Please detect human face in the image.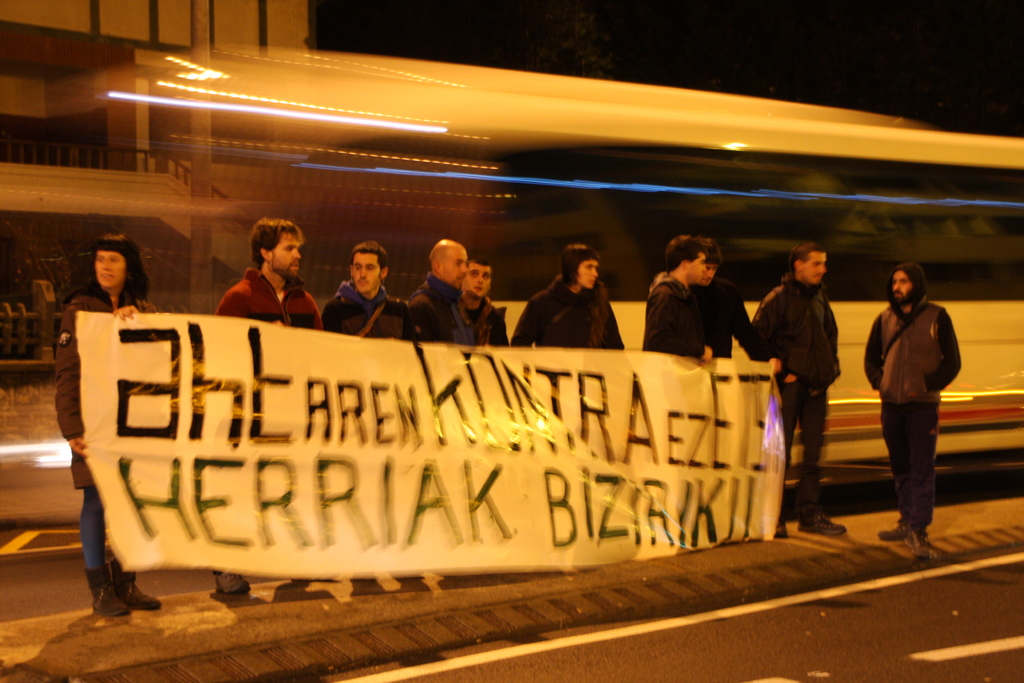
[350,252,383,293].
